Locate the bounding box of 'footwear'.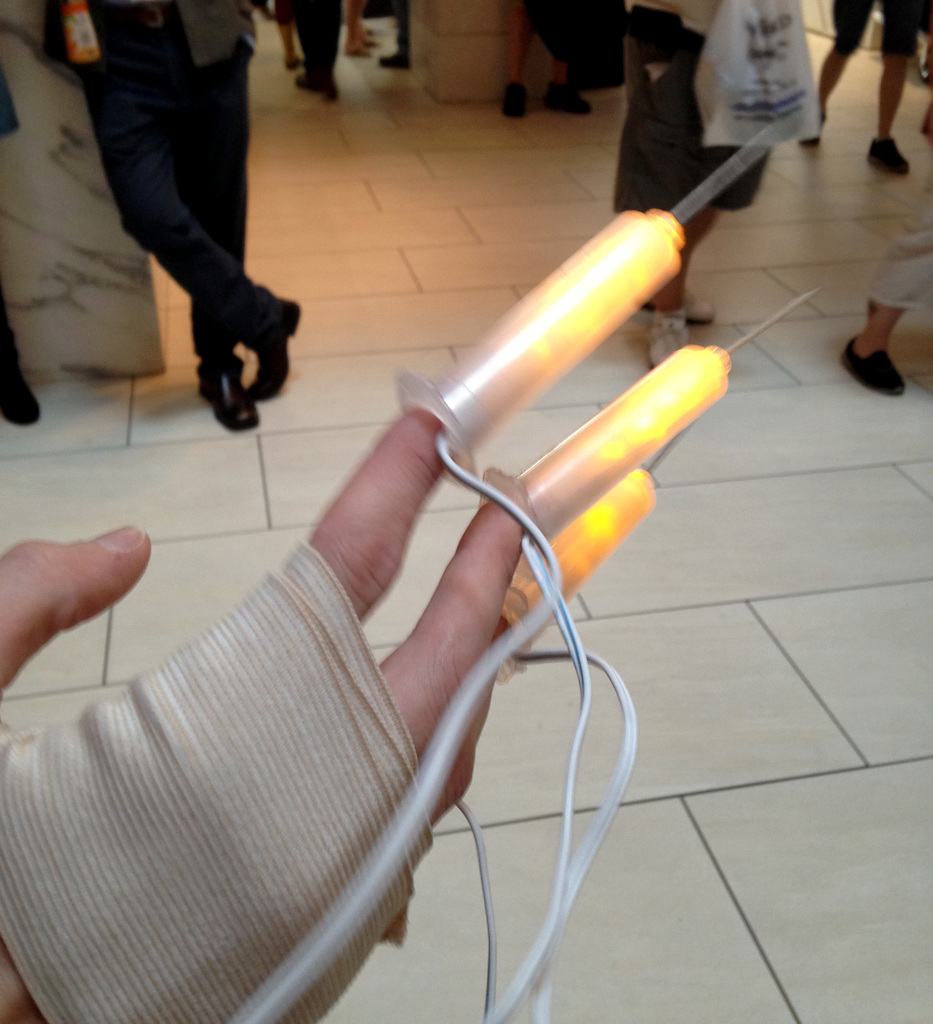
Bounding box: (499,81,538,119).
